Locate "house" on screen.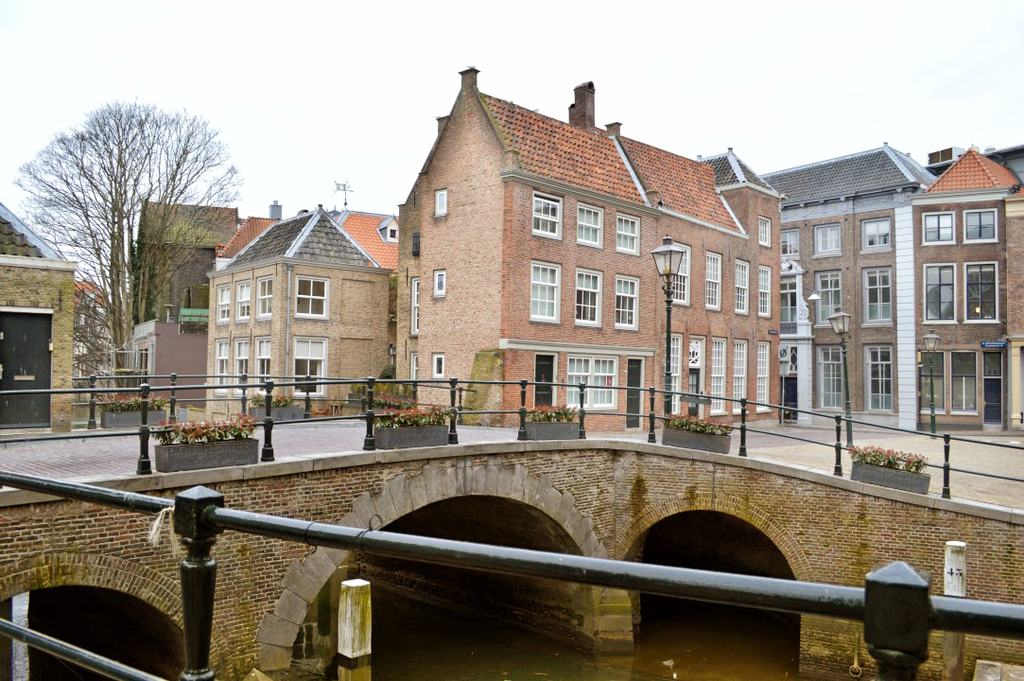
On screen at <bbox>896, 144, 1023, 428</bbox>.
